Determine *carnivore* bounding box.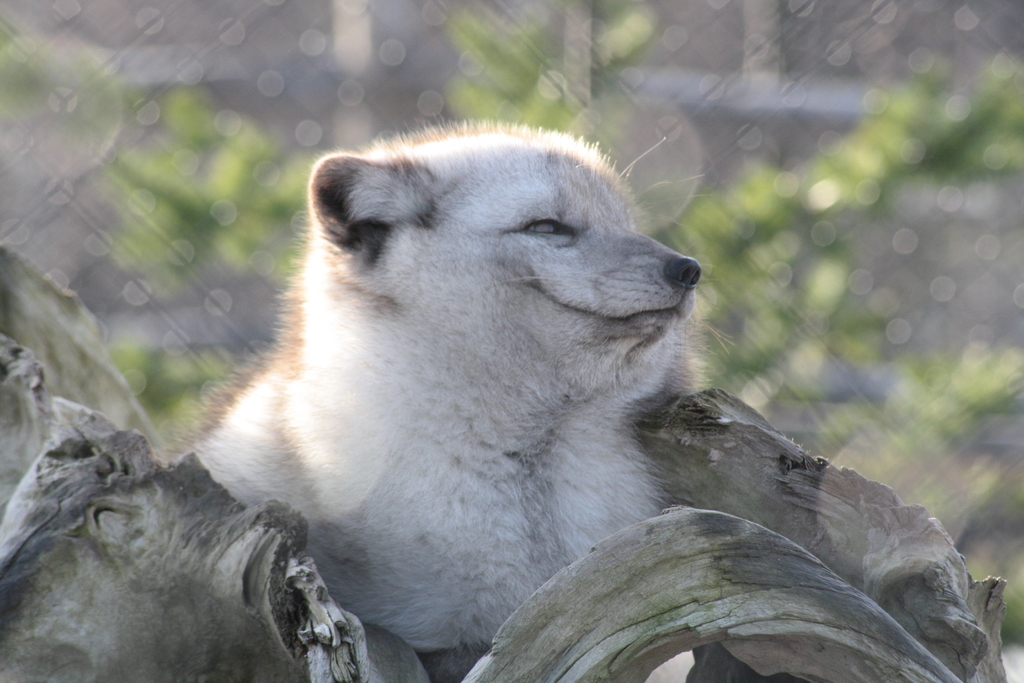
Determined: box=[194, 122, 706, 662].
